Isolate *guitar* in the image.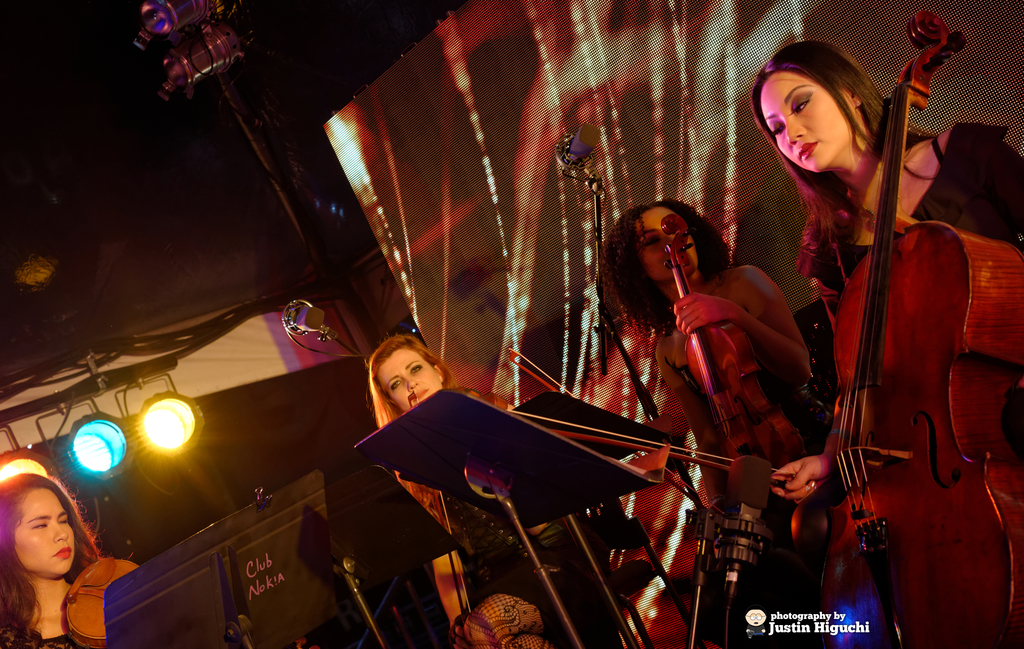
Isolated region: bbox(791, 10, 1023, 648).
